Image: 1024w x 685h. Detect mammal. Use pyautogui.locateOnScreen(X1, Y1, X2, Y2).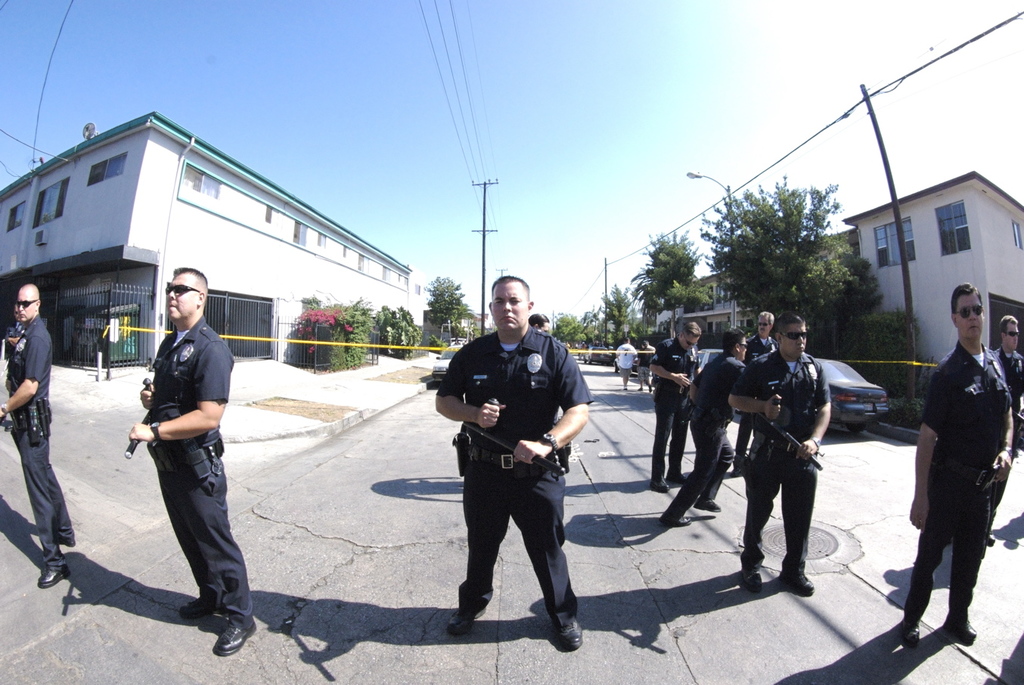
pyautogui.locateOnScreen(580, 339, 588, 362).
